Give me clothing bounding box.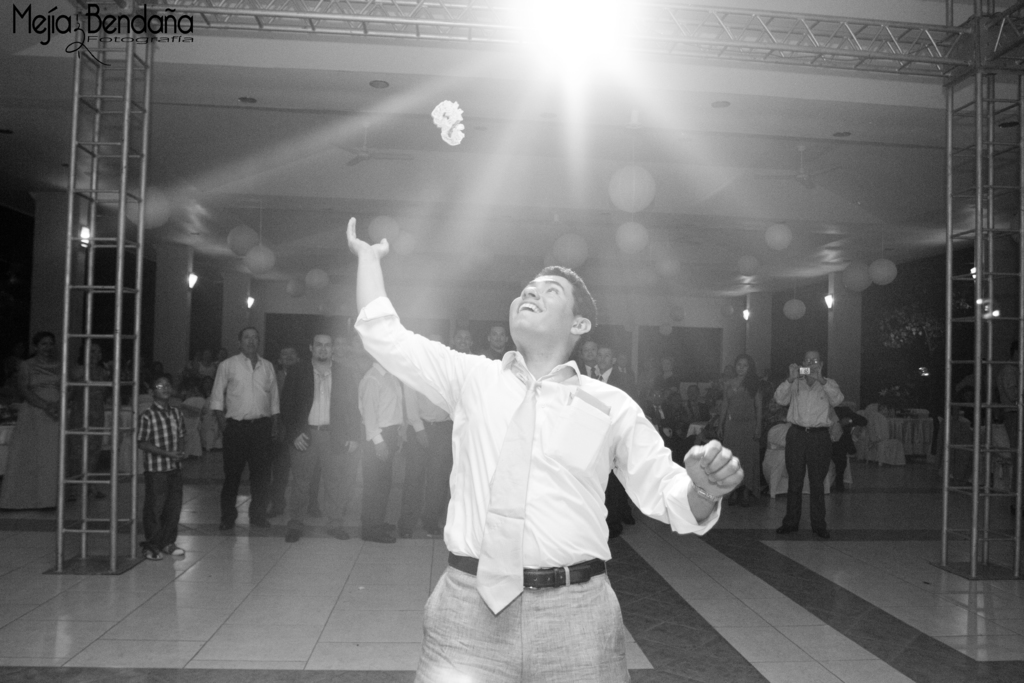
[717, 381, 762, 492].
